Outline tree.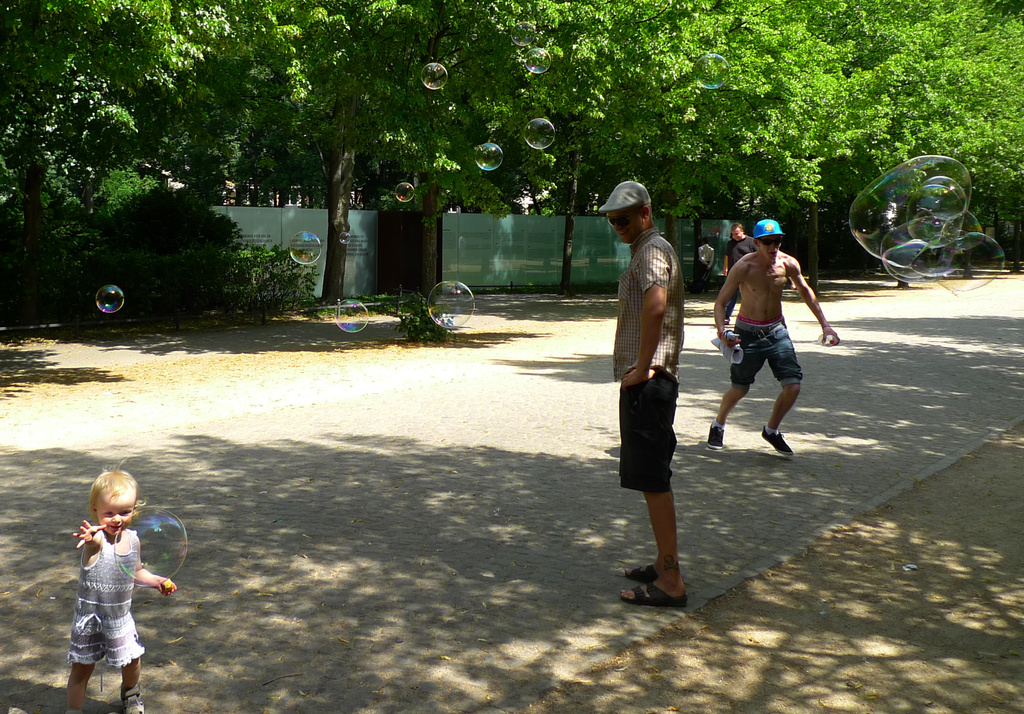
Outline: Rect(0, 0, 198, 330).
